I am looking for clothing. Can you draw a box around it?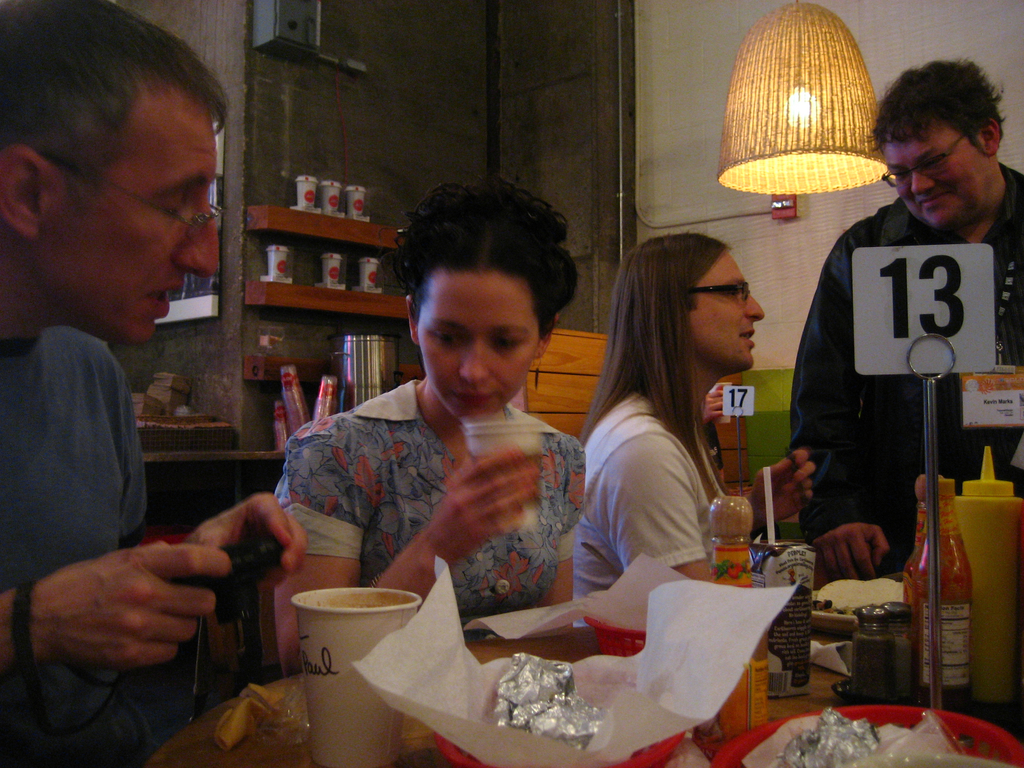
Sure, the bounding box is <bbox>584, 401, 714, 600</bbox>.
